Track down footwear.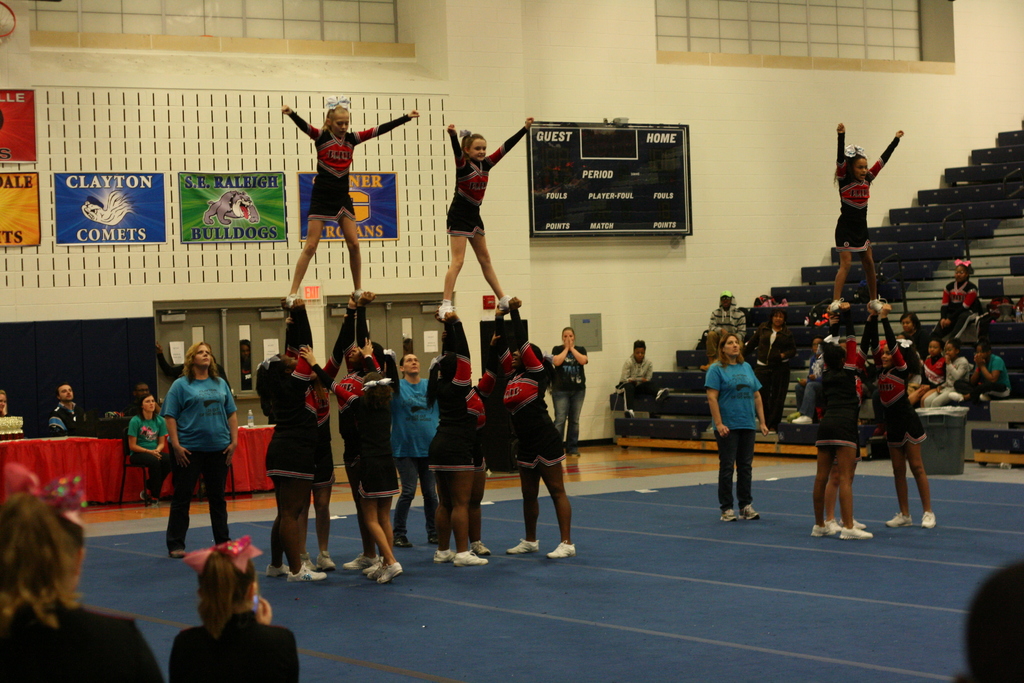
Tracked to [x1=840, y1=517, x2=865, y2=530].
